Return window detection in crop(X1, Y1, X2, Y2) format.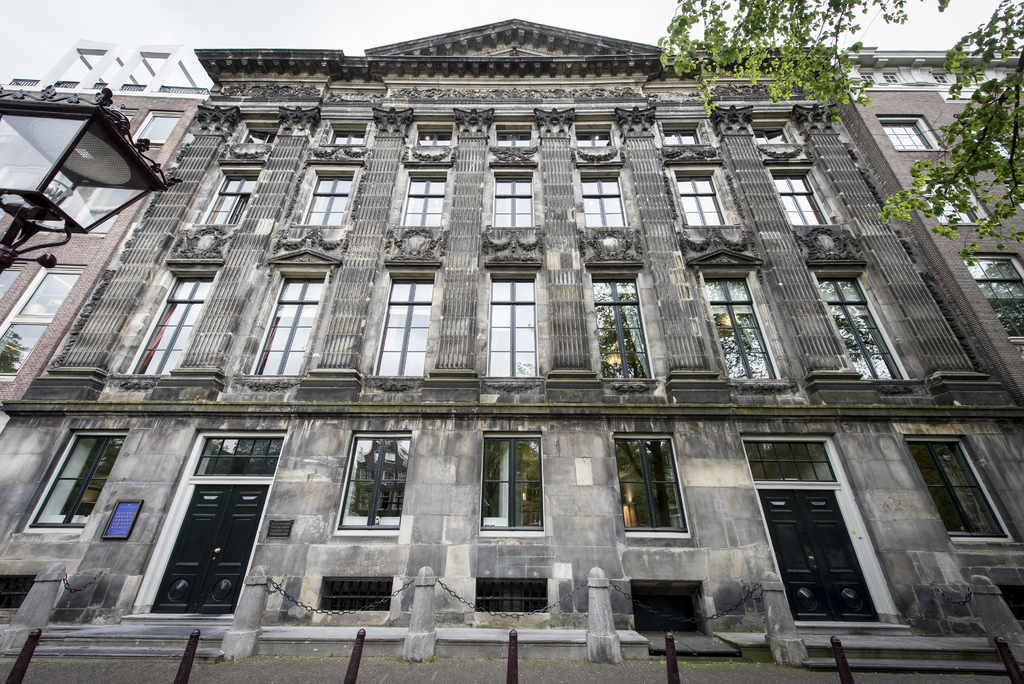
crop(324, 120, 371, 147).
